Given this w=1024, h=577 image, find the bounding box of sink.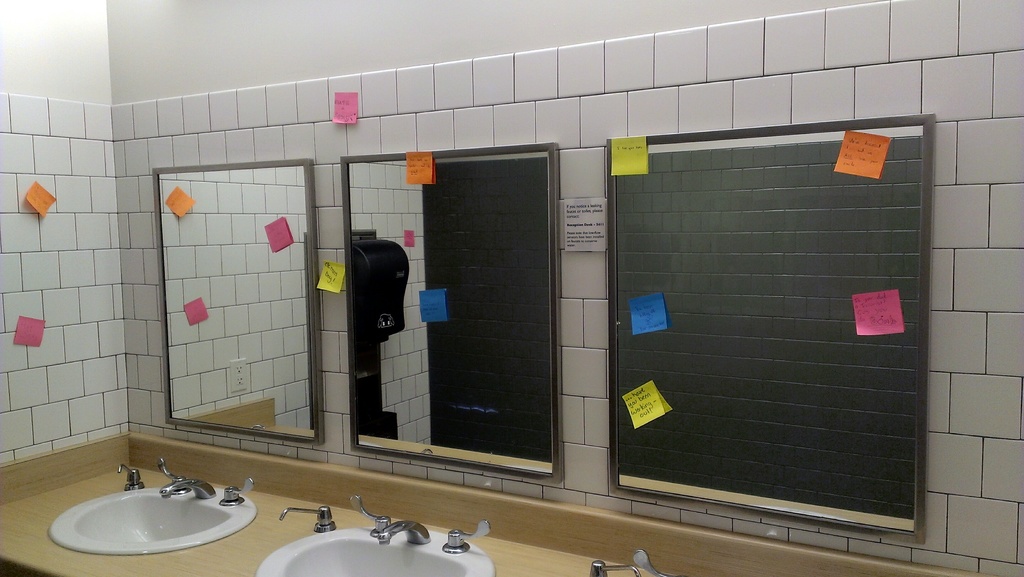
bbox=(45, 451, 250, 567).
